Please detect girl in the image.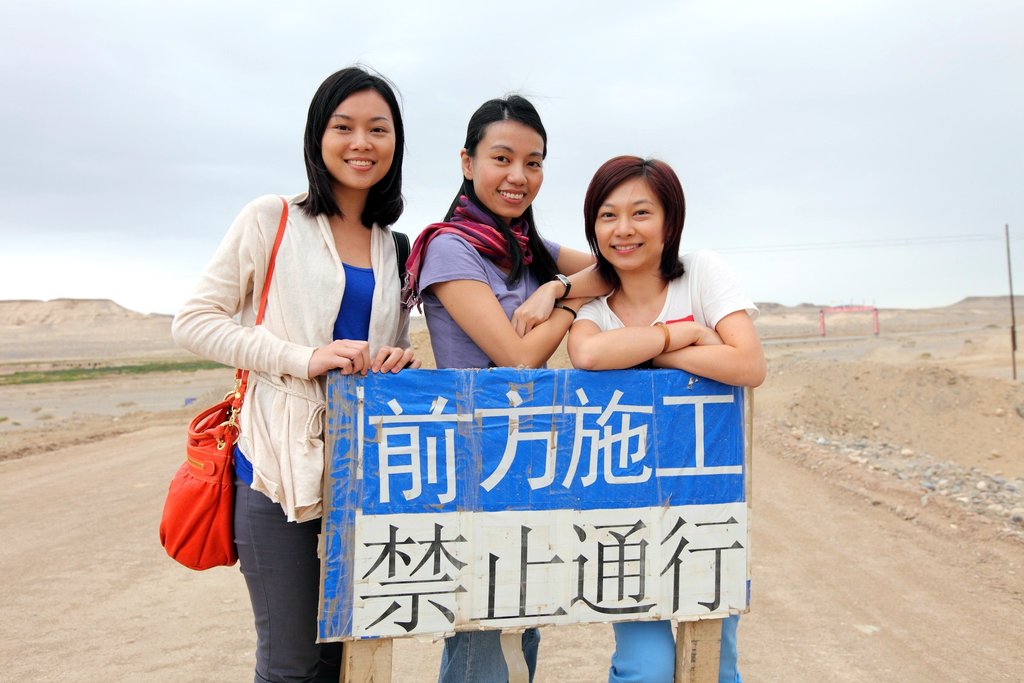
rect(406, 92, 615, 682).
